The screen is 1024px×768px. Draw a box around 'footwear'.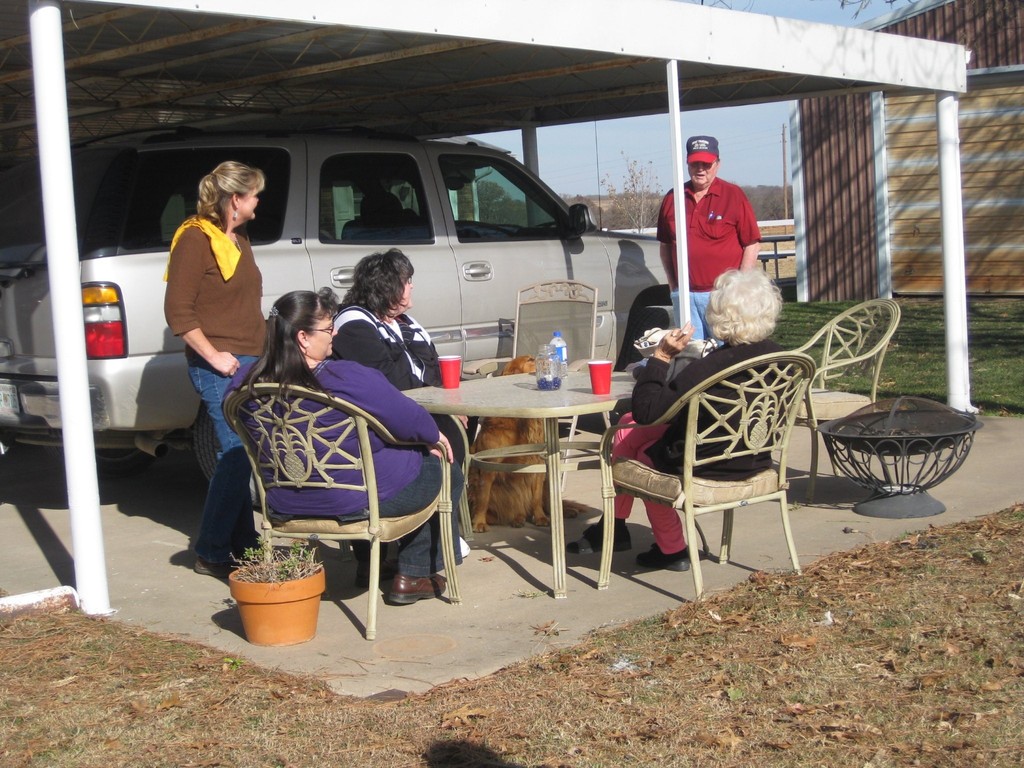
{"left": 356, "top": 562, "right": 401, "bottom": 589}.
